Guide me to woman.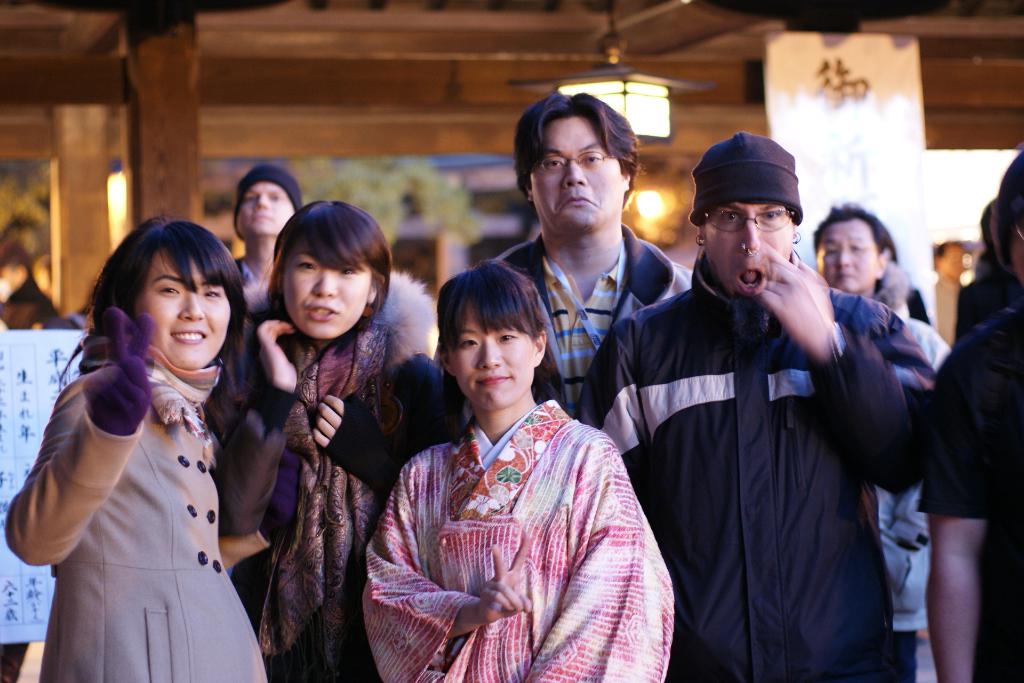
Guidance: (left=216, top=195, right=456, bottom=682).
